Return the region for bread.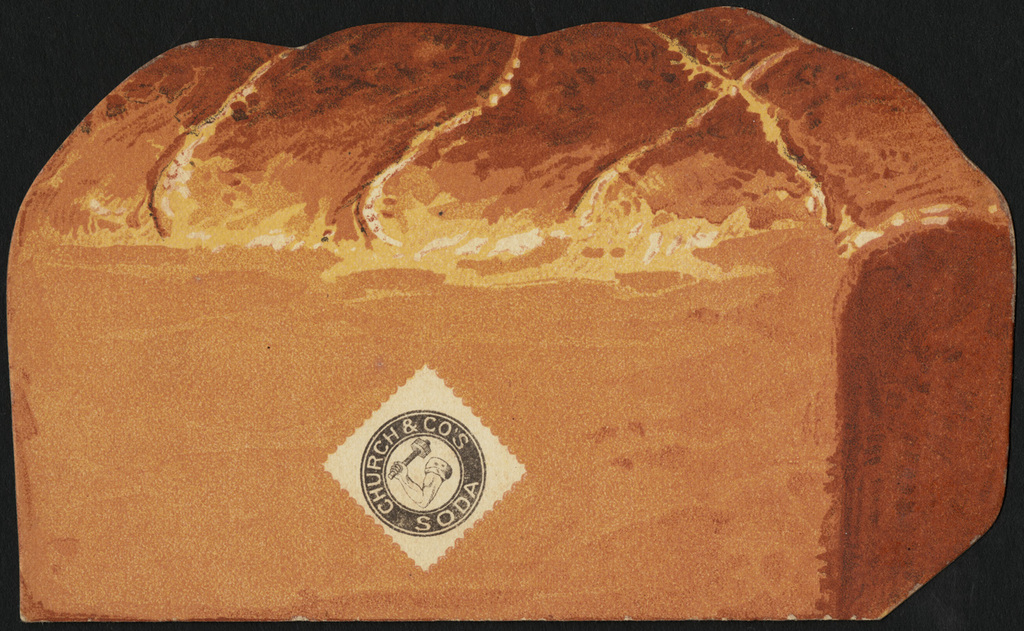
[left=0, top=59, right=1023, bottom=630].
